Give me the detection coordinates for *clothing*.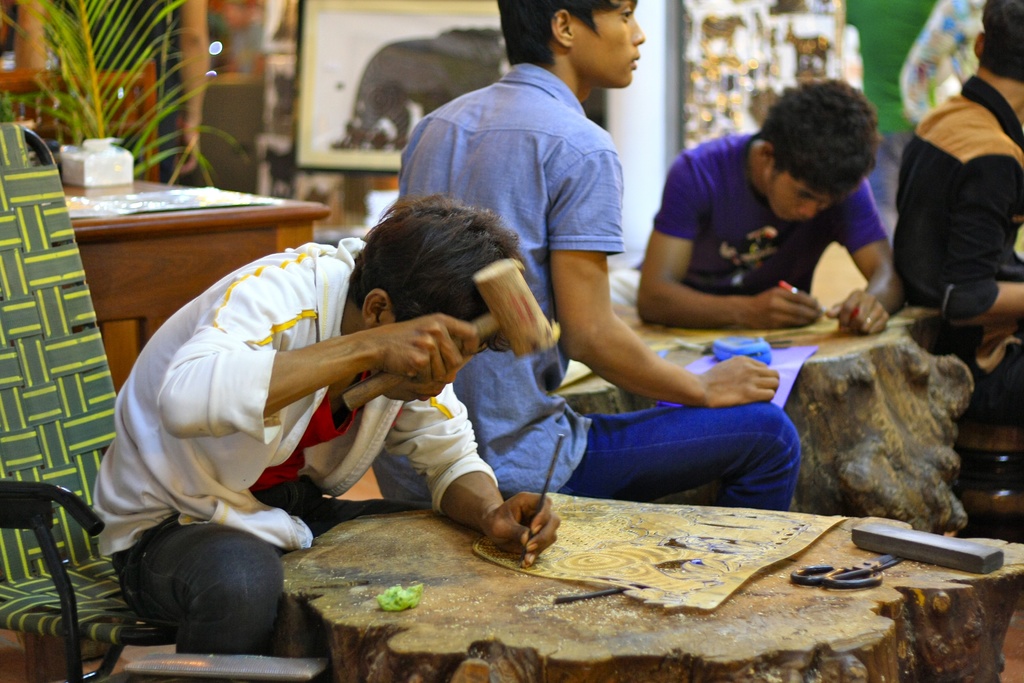
box(611, 128, 881, 309).
